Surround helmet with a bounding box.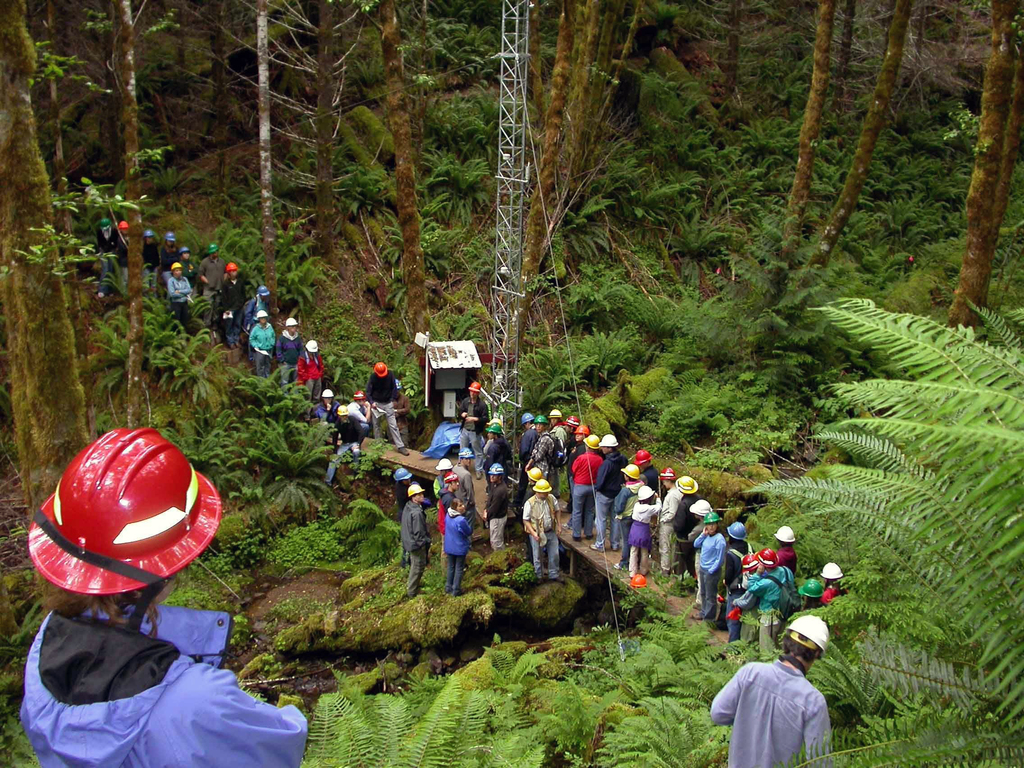
(634, 450, 655, 467).
